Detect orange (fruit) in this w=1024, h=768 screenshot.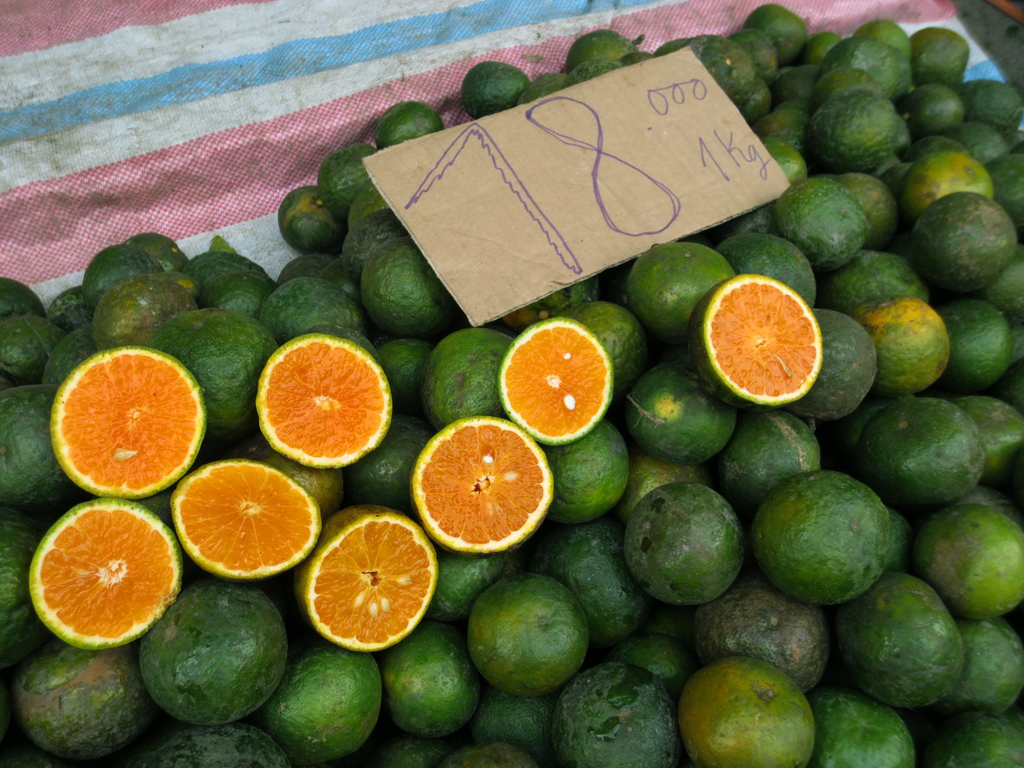
Detection: region(827, 240, 914, 318).
